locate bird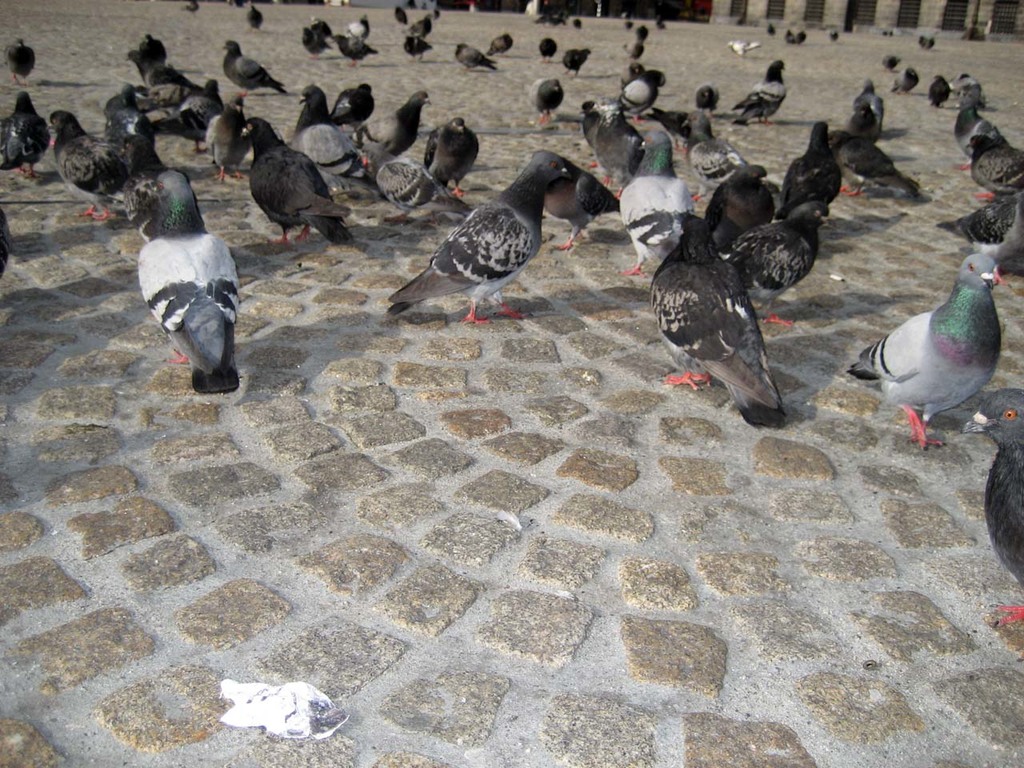
881 51 903 73
